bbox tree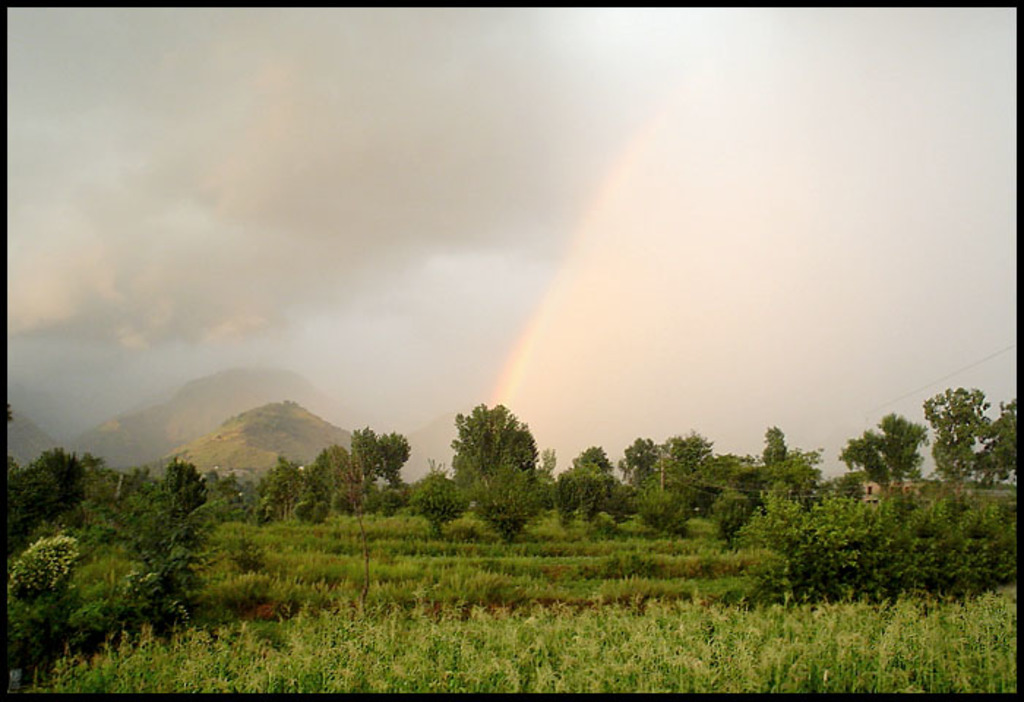
442:388:549:535
